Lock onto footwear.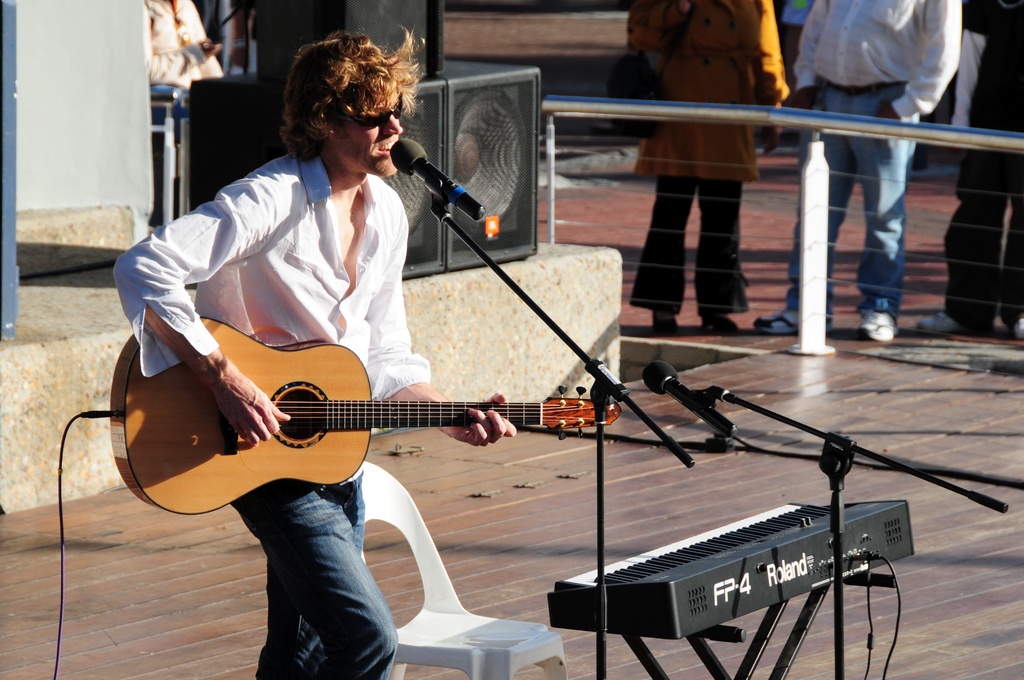
Locked: detection(1014, 317, 1023, 341).
